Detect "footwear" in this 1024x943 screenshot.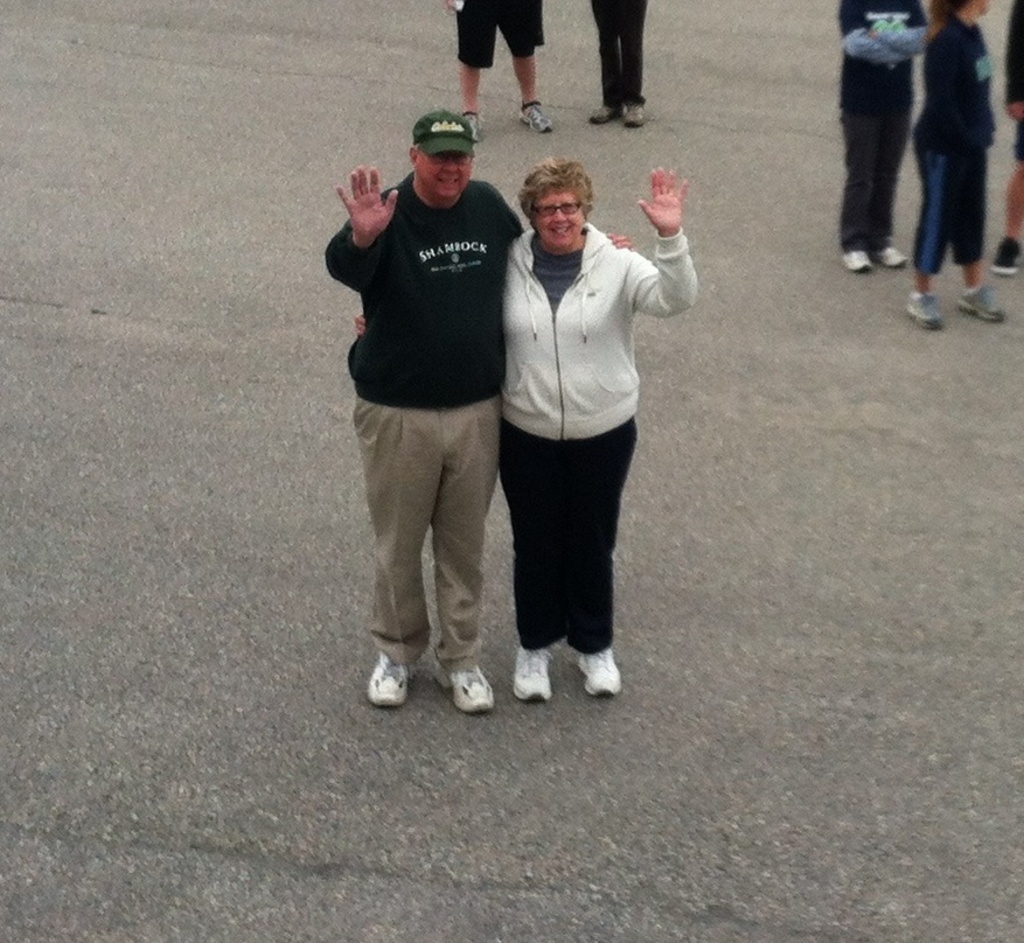
Detection: bbox=[626, 99, 642, 126].
